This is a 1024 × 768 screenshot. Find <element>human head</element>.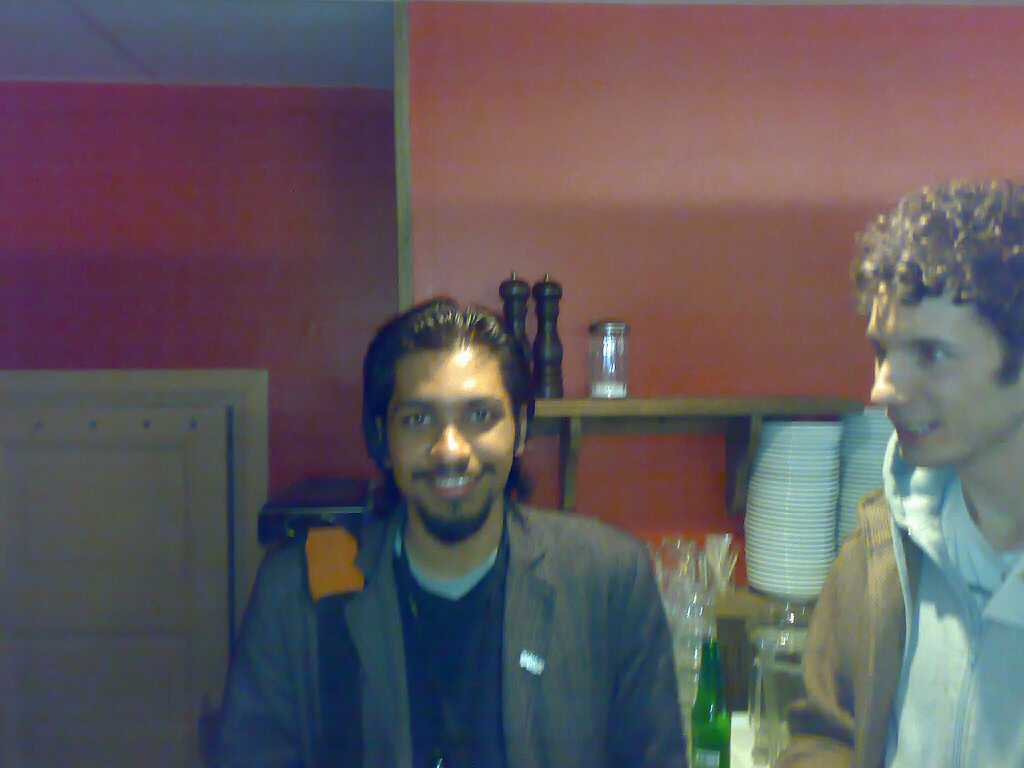
Bounding box: [left=363, top=299, right=530, bottom=539].
